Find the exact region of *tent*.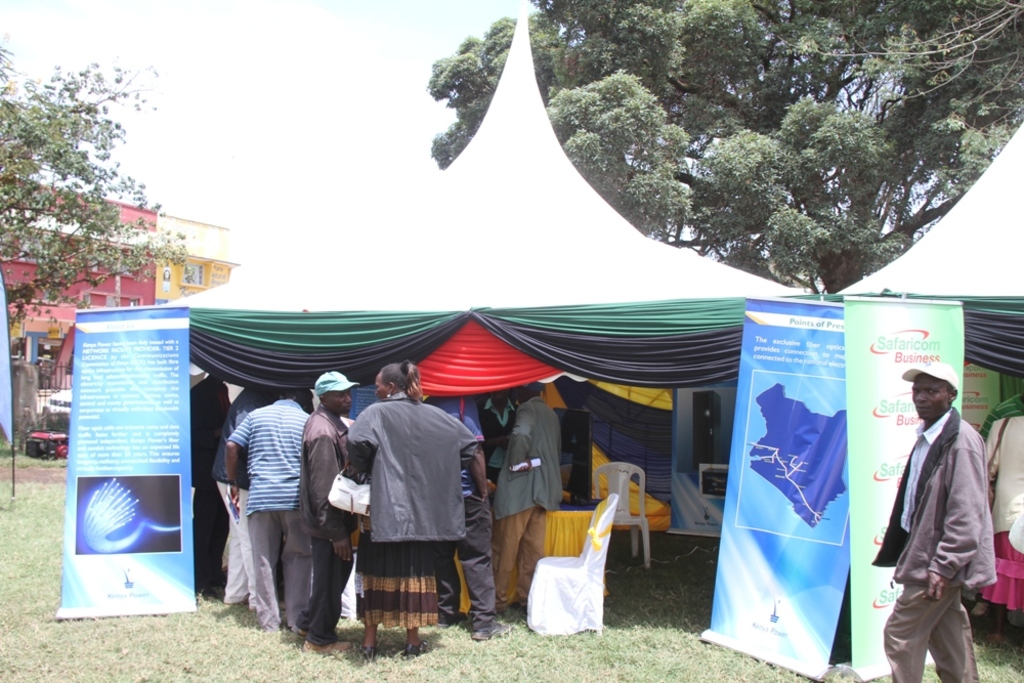
Exact region: box(77, 290, 1023, 623).
